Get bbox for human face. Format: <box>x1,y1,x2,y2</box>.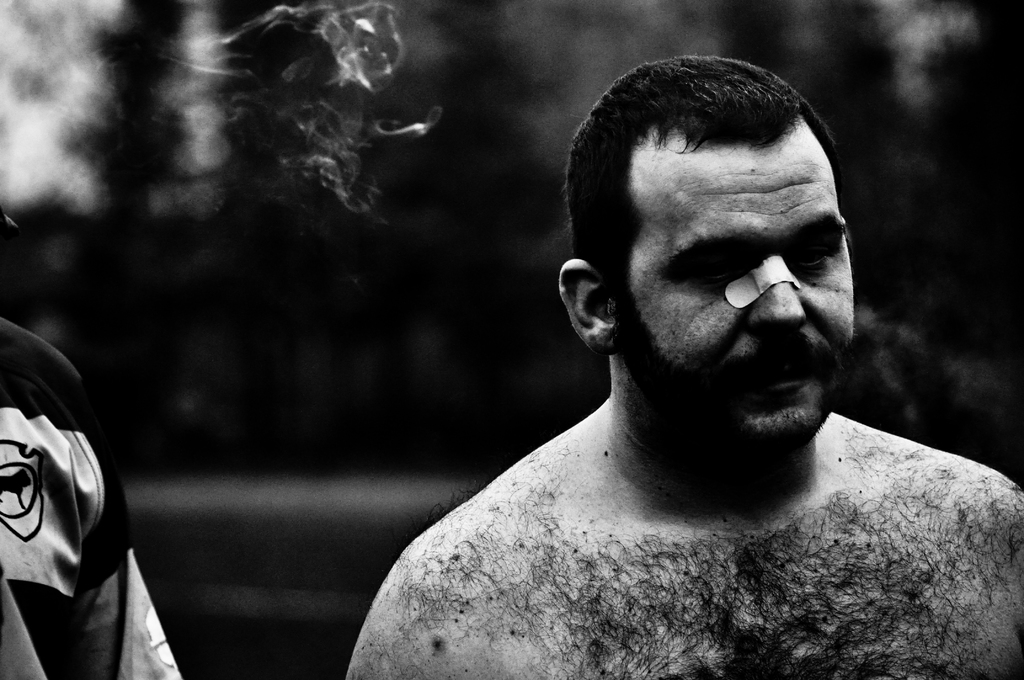
<box>635,148,866,441</box>.
